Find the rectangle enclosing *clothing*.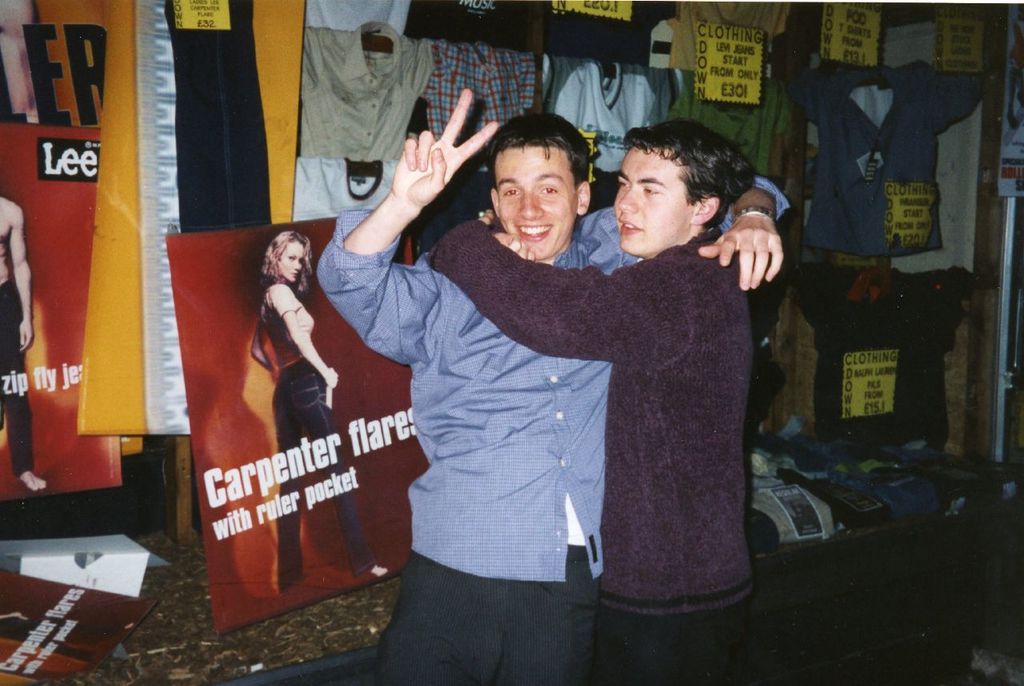
detection(545, 53, 688, 166).
